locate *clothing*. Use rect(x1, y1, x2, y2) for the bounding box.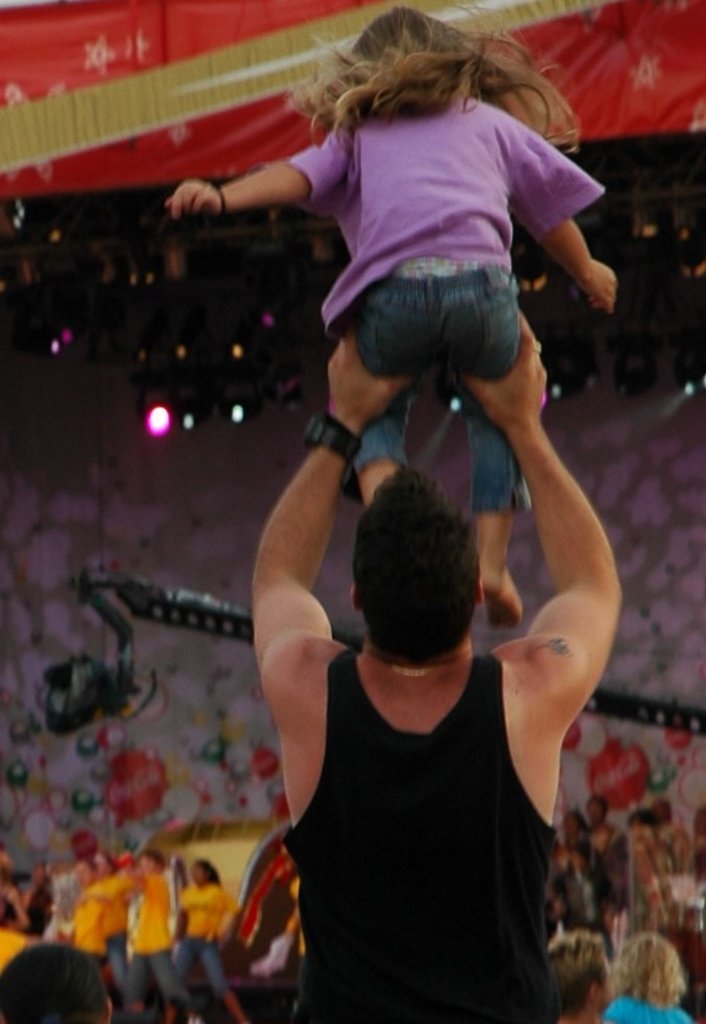
rect(124, 867, 167, 954).
